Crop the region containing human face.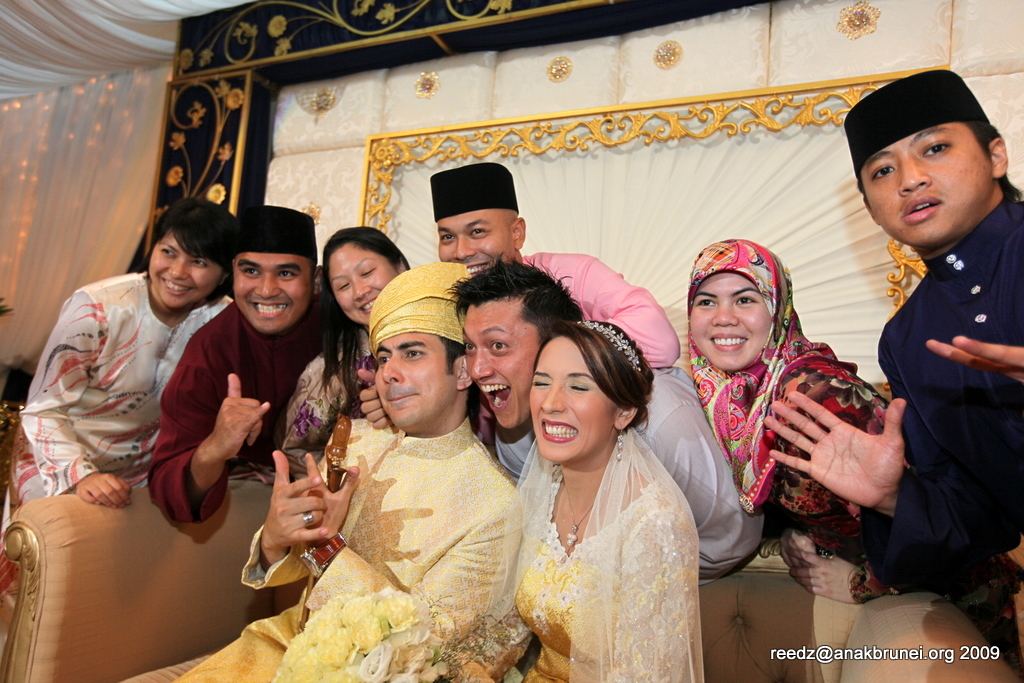
Crop region: detection(525, 334, 630, 469).
